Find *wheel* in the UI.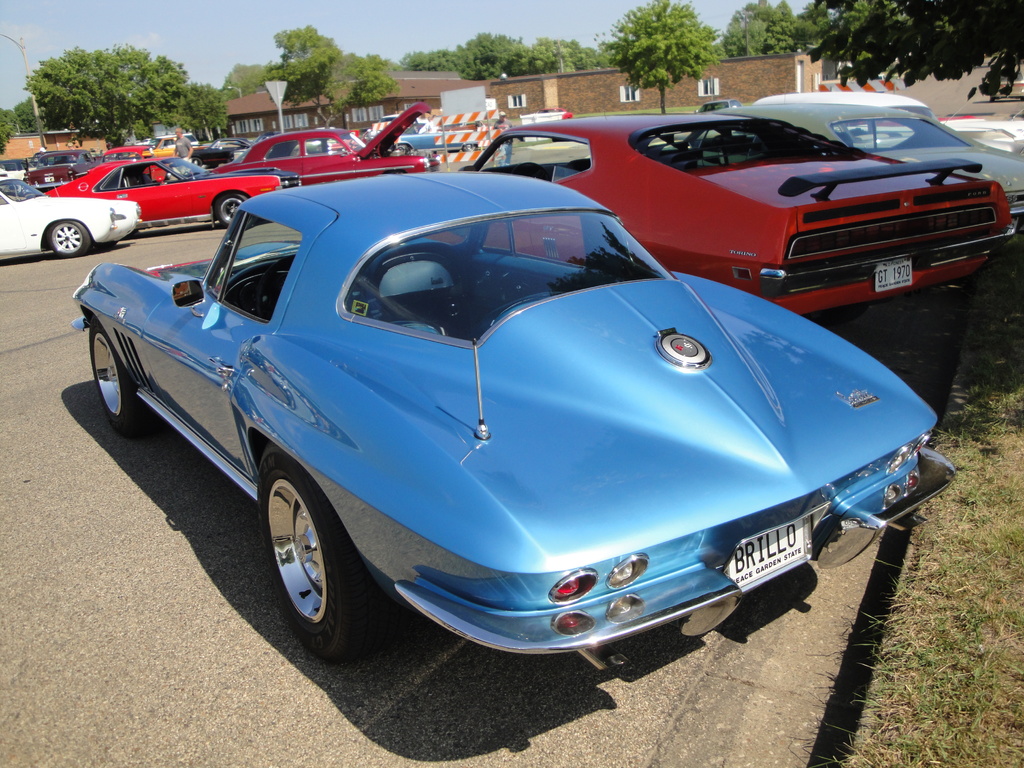
UI element at crop(83, 325, 149, 440).
